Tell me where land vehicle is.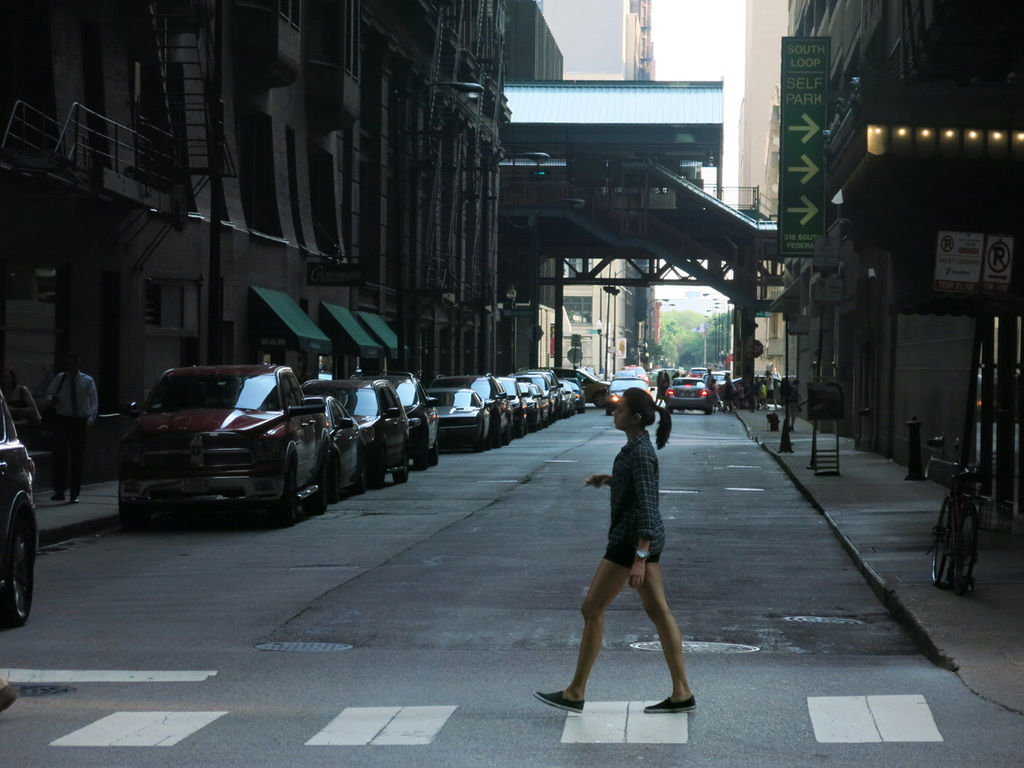
land vehicle is at bbox=[530, 380, 549, 414].
